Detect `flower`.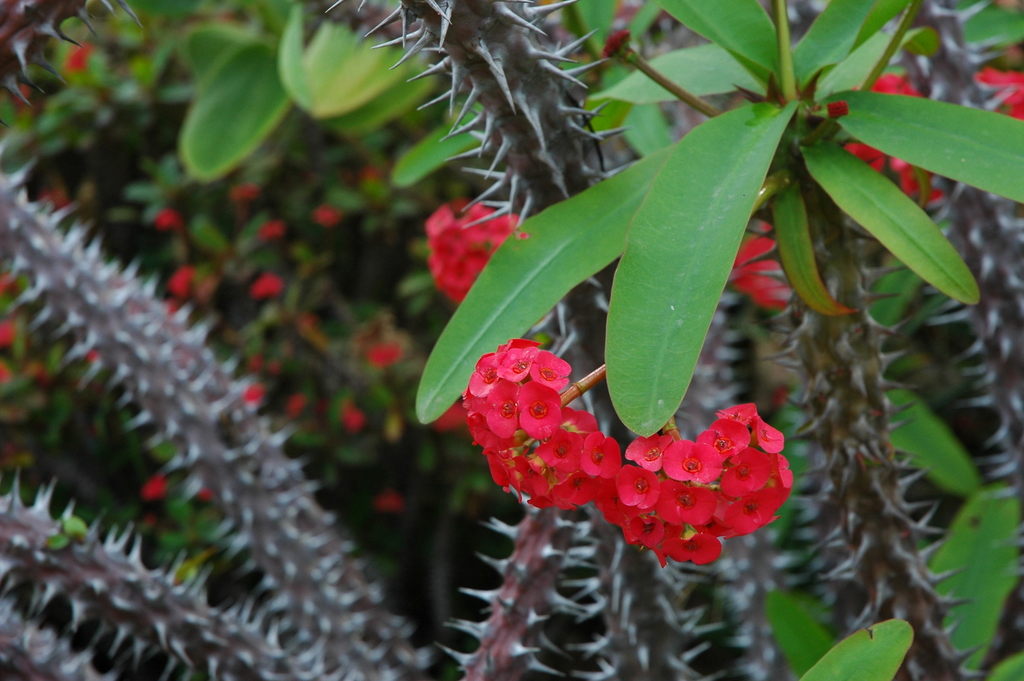
Detected at {"left": 313, "top": 200, "right": 342, "bottom": 226}.
